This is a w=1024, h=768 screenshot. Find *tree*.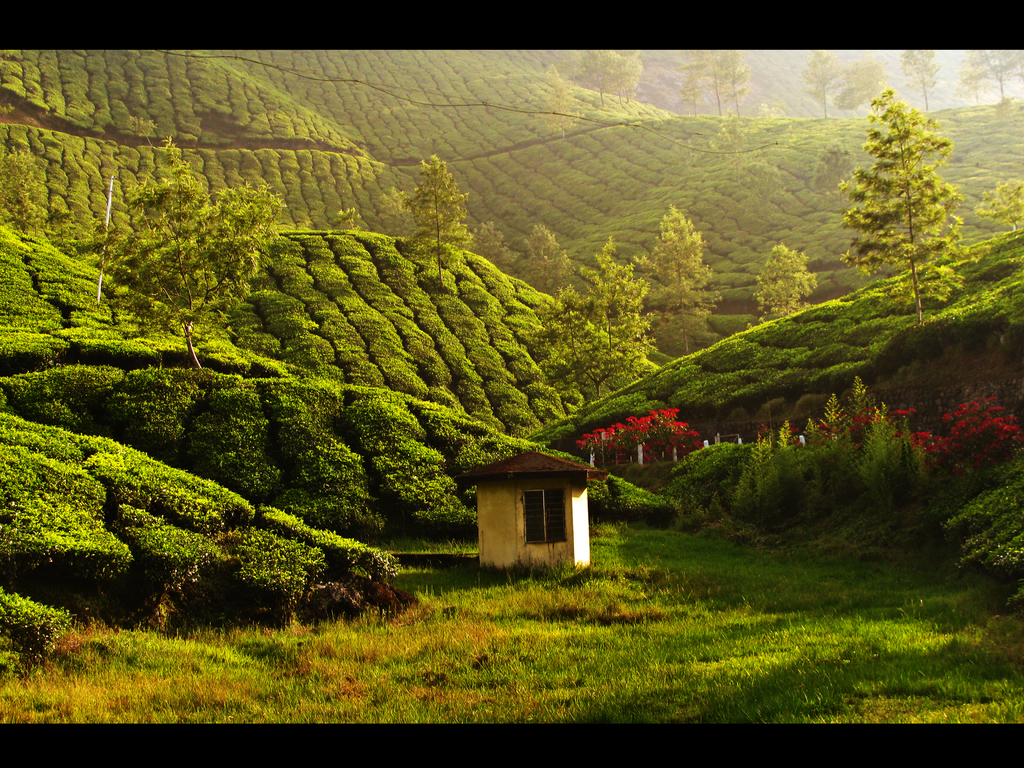
Bounding box: x1=972 y1=175 x2=1023 y2=239.
